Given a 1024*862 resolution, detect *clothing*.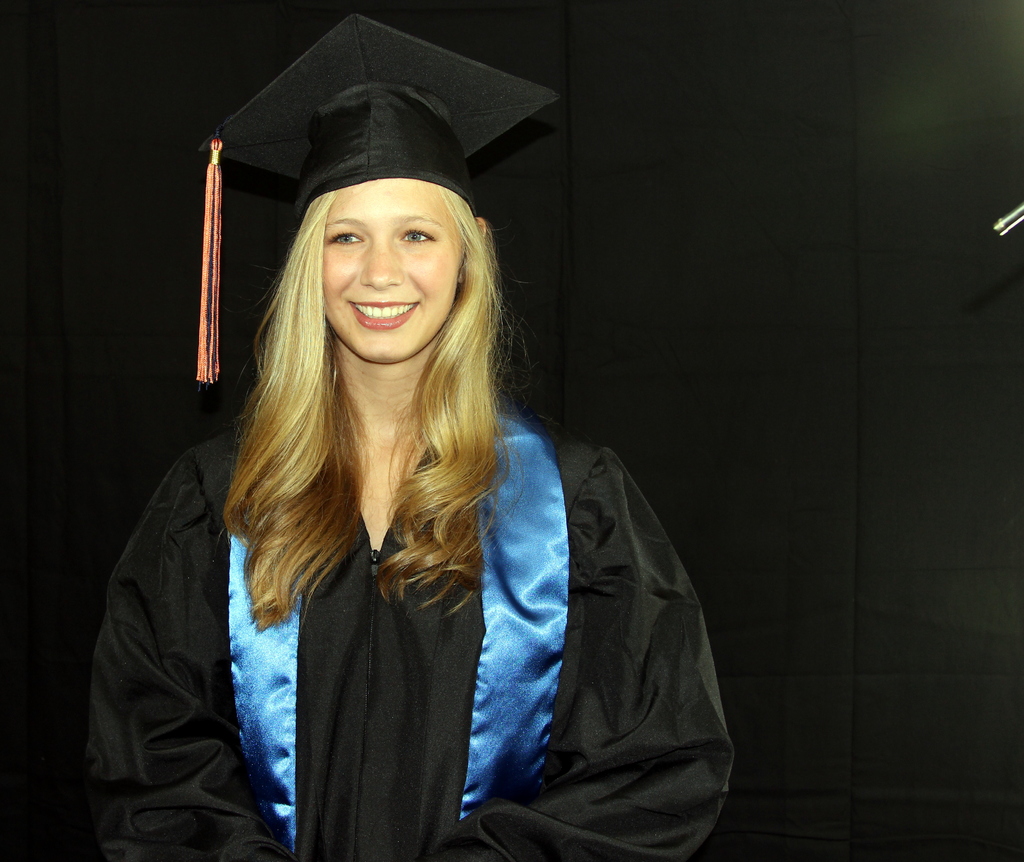
[x1=136, y1=316, x2=709, y2=858].
